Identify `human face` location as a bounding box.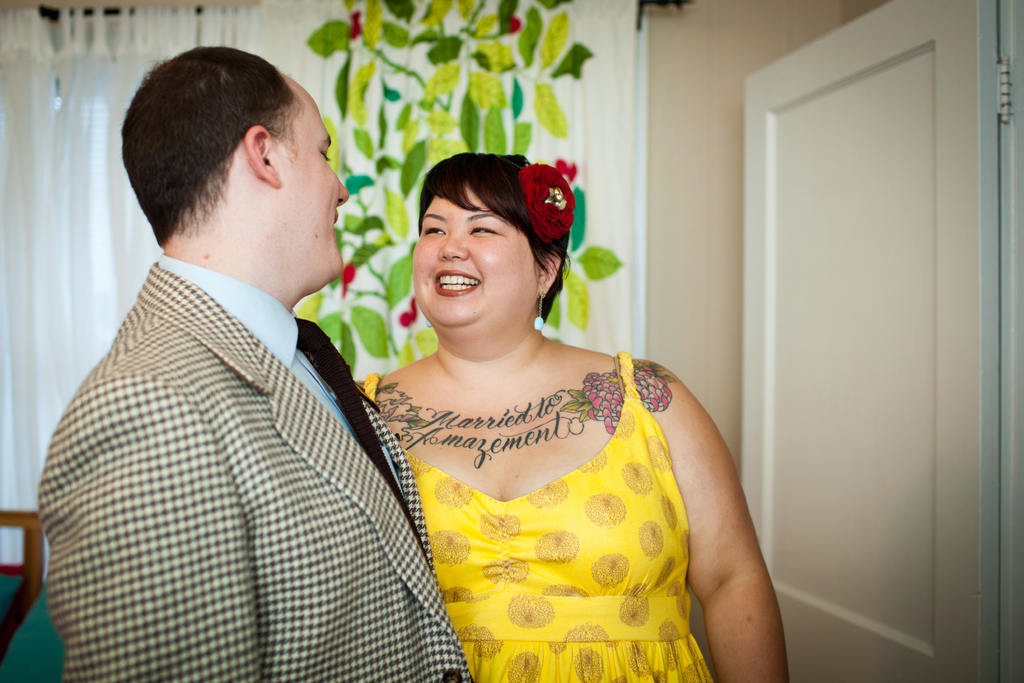
BBox(412, 186, 545, 338).
